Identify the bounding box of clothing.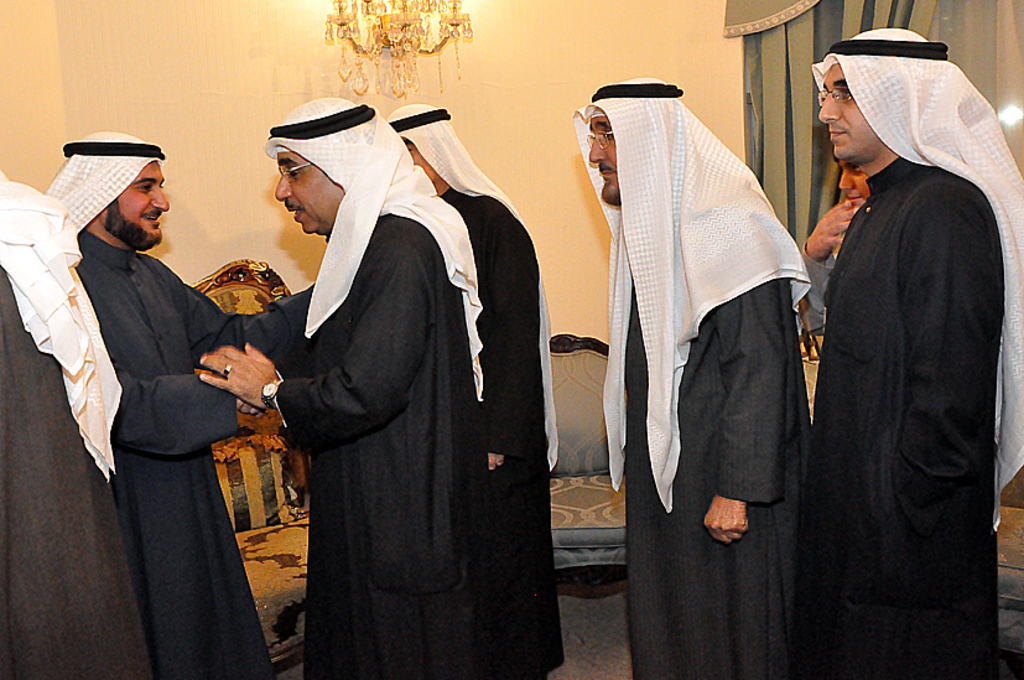
[left=234, top=95, right=475, bottom=679].
